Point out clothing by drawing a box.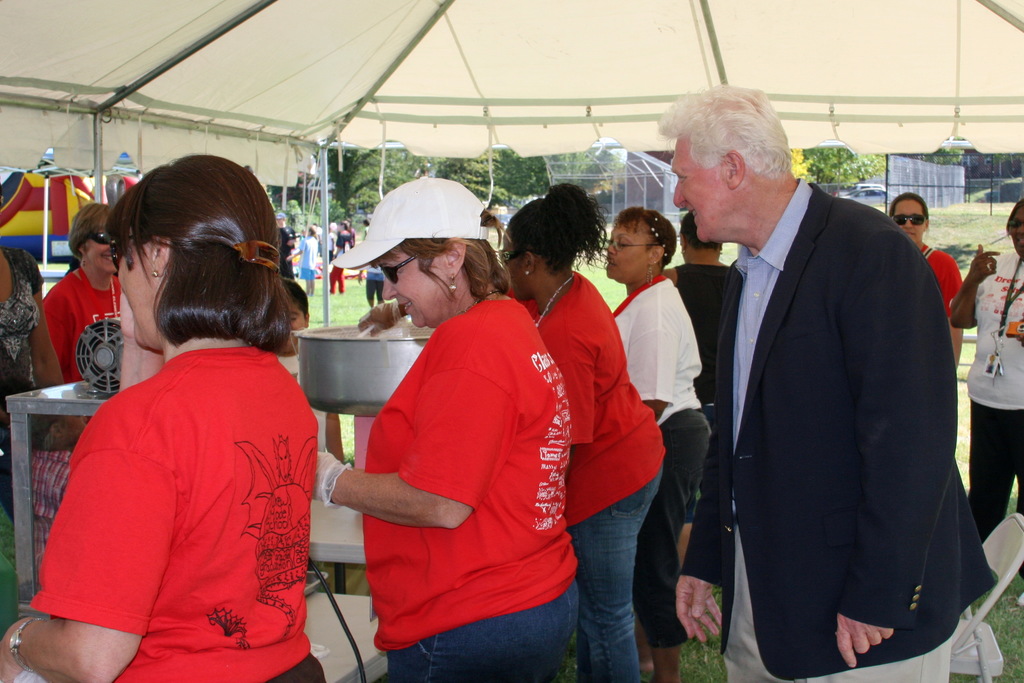
bbox=[33, 260, 125, 386].
